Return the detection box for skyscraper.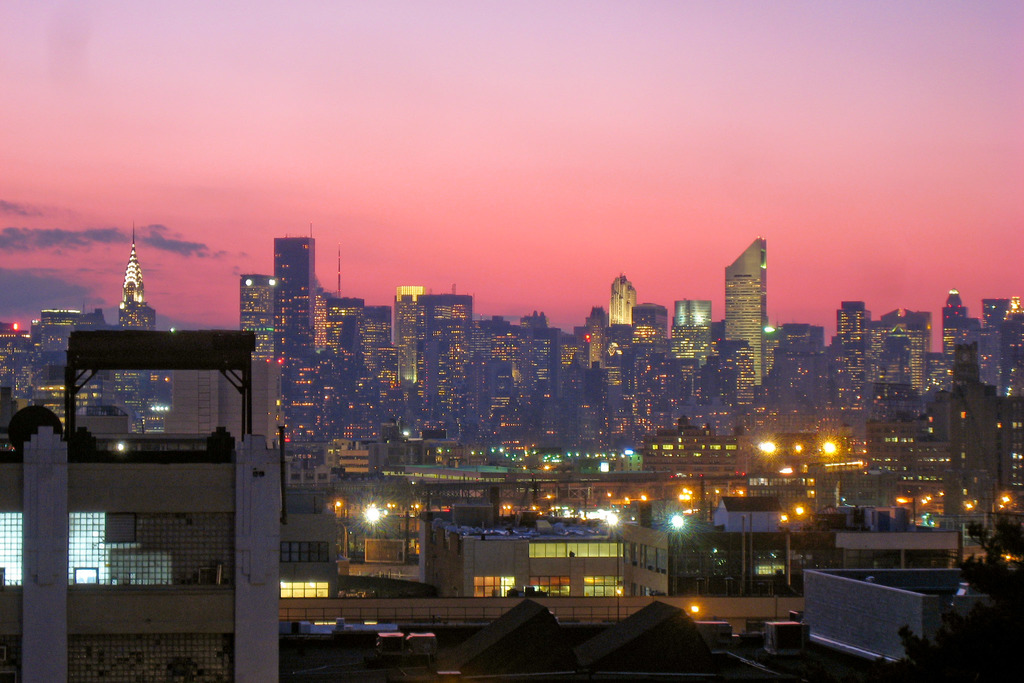
bbox(674, 299, 716, 338).
